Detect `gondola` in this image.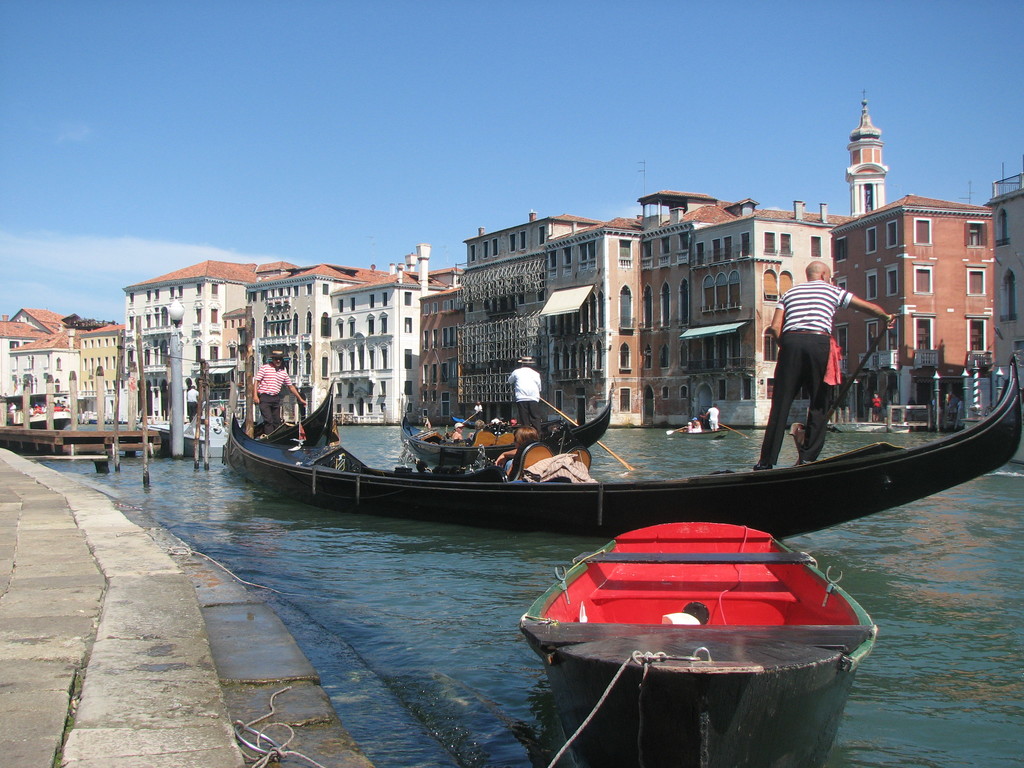
Detection: l=188, t=358, r=1023, b=544.
